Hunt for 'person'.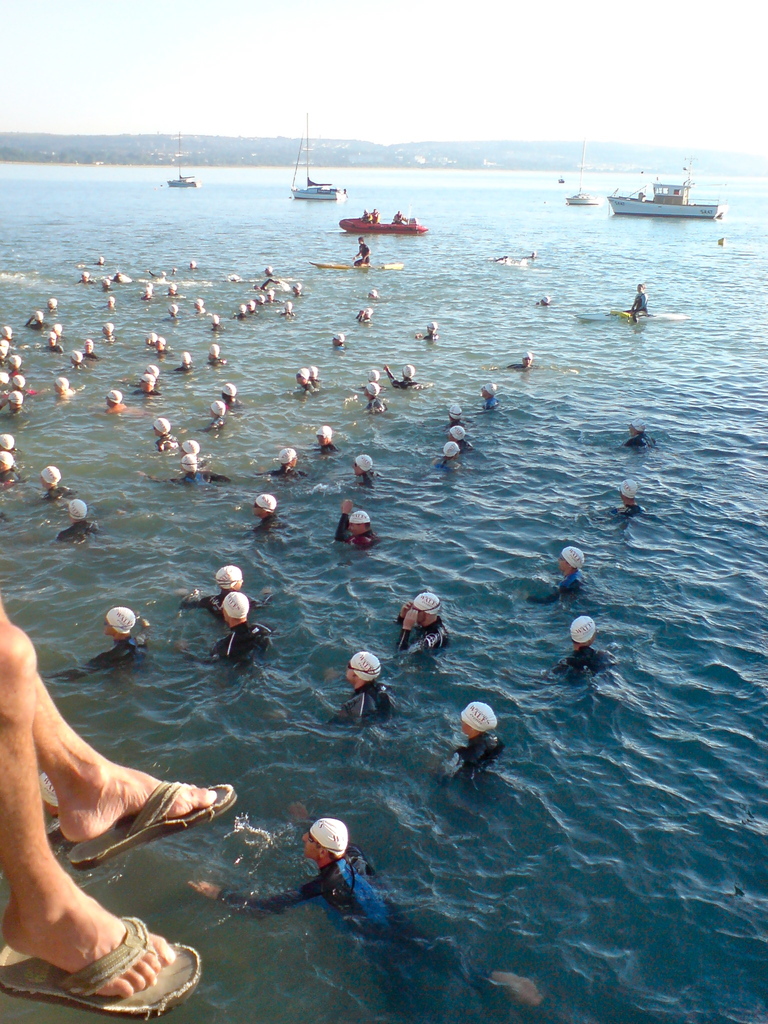
Hunted down at bbox(253, 445, 311, 484).
